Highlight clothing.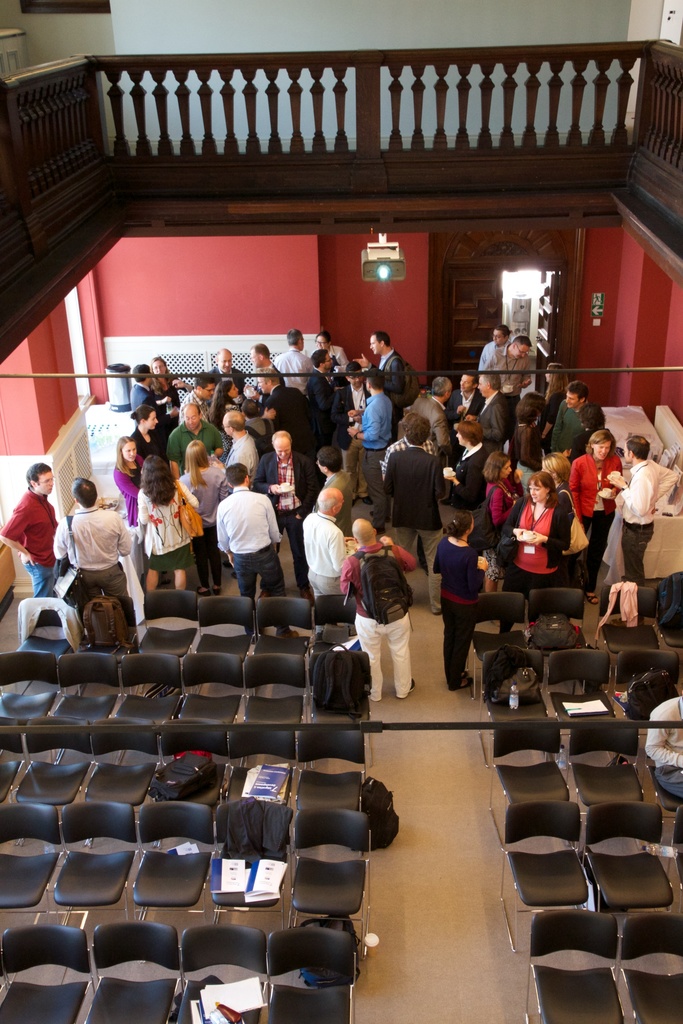
Highlighted region: {"left": 620, "top": 457, "right": 681, "bottom": 527}.
